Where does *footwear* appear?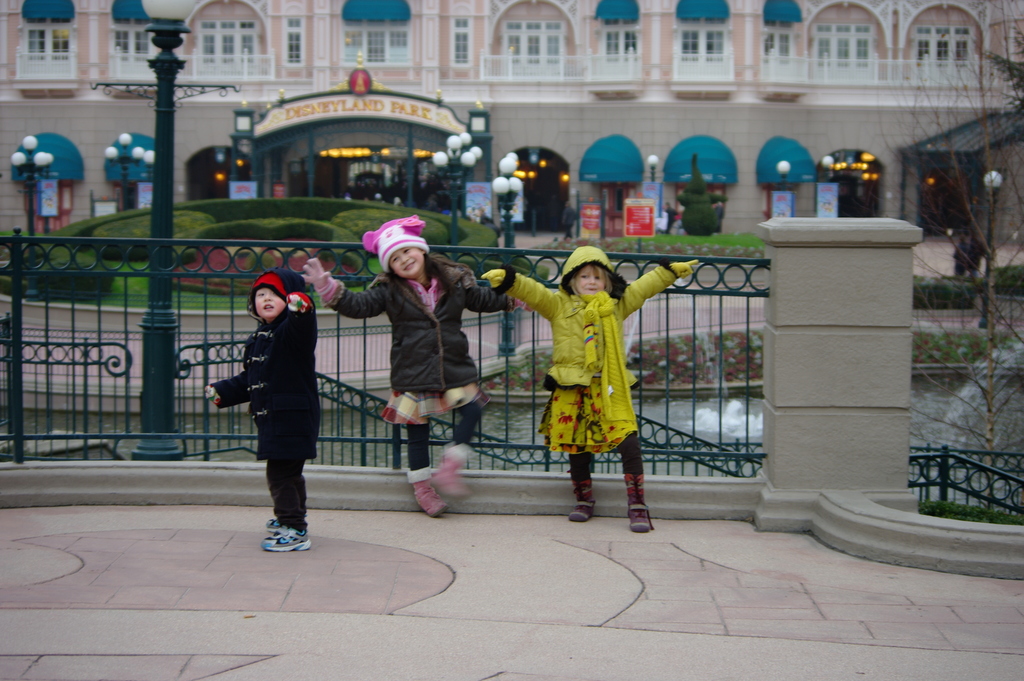
Appears at region(260, 526, 310, 554).
